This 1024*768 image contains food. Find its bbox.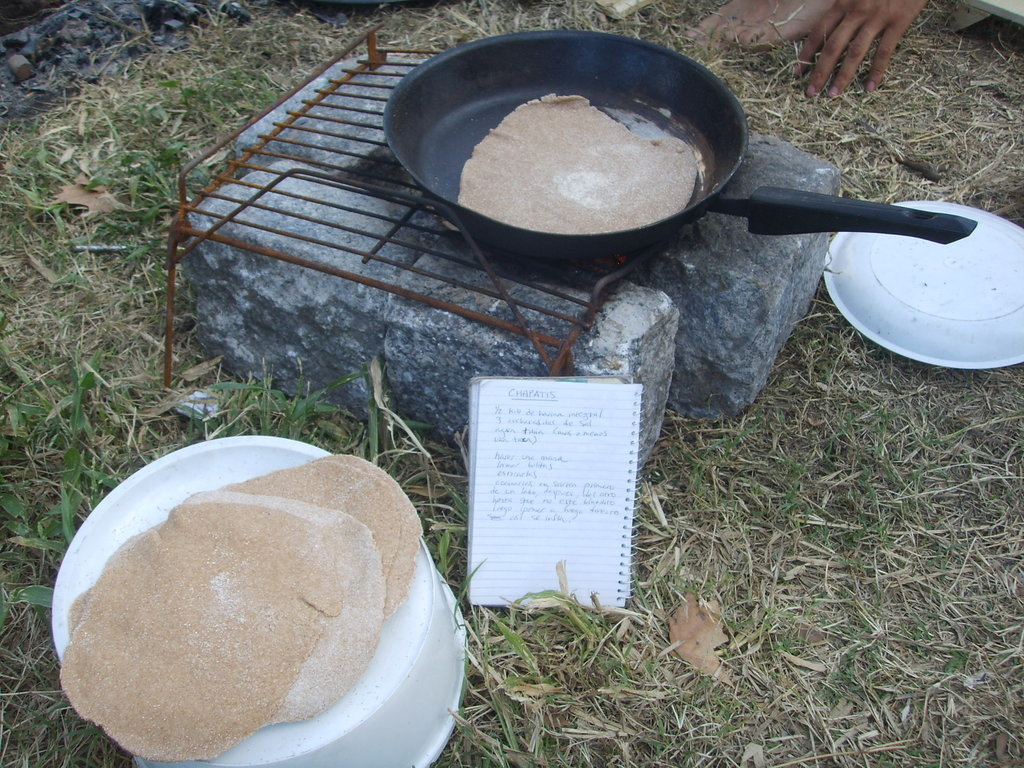
x1=218, y1=453, x2=423, y2=620.
